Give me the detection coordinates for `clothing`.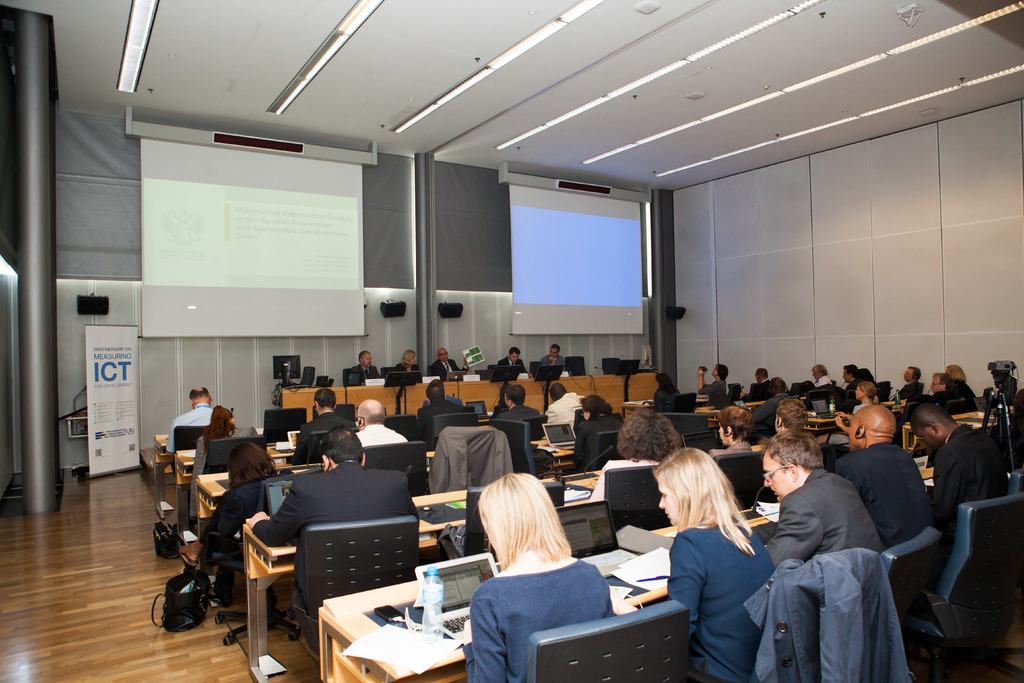
region(430, 359, 472, 377).
